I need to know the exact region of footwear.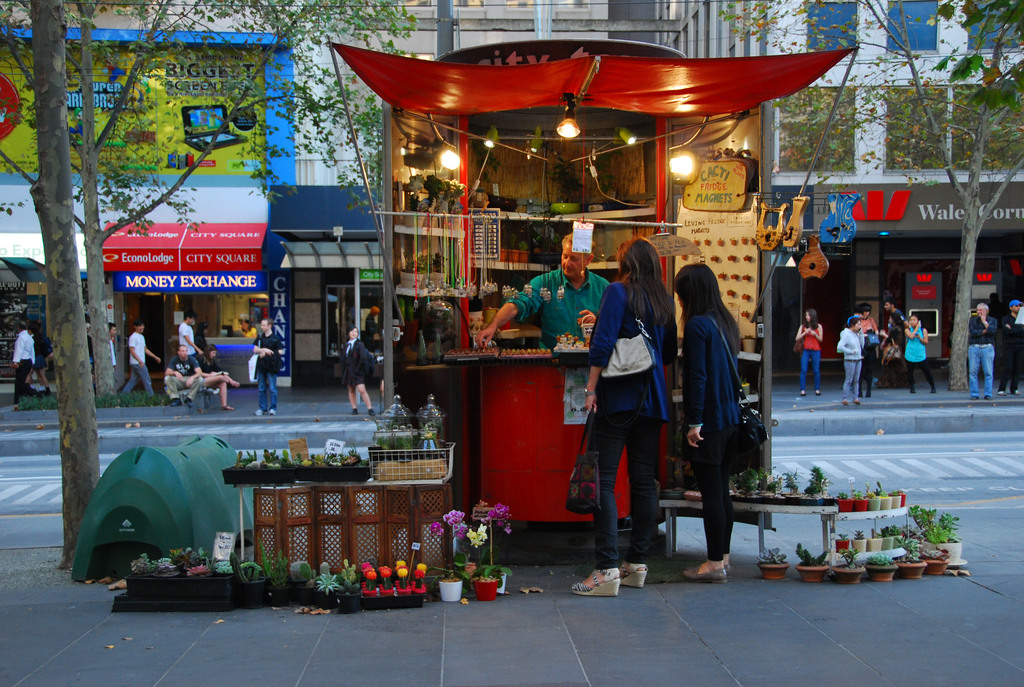
Region: bbox(911, 385, 912, 391).
